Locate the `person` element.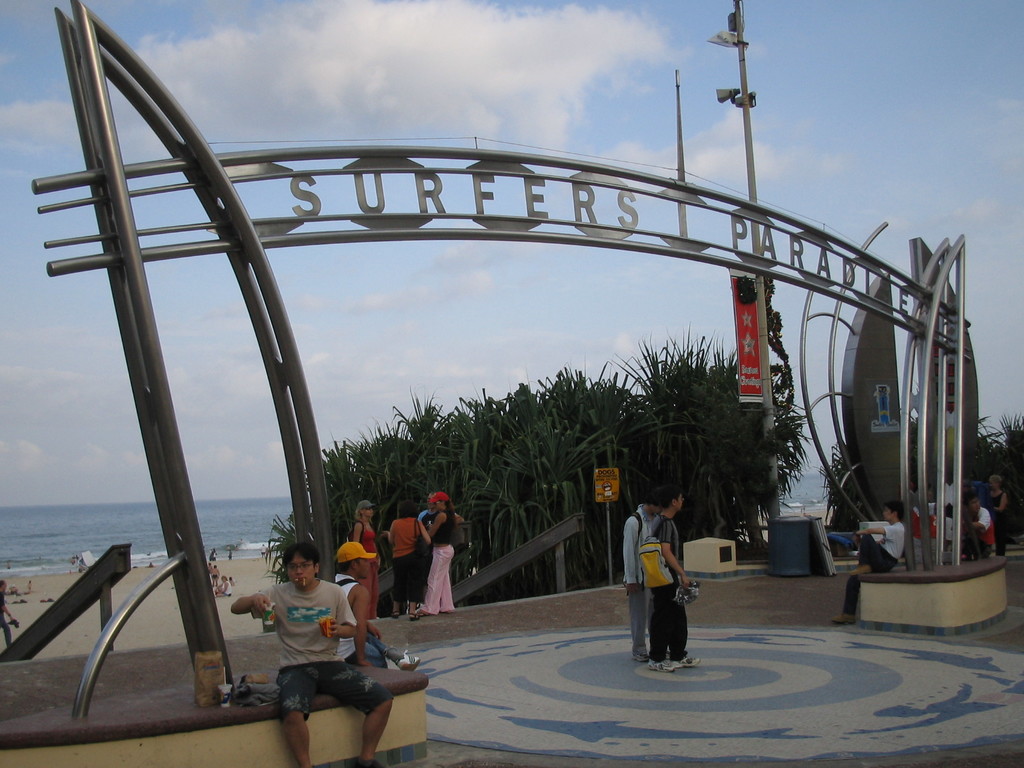
Element bbox: left=328, top=540, right=424, bottom=675.
